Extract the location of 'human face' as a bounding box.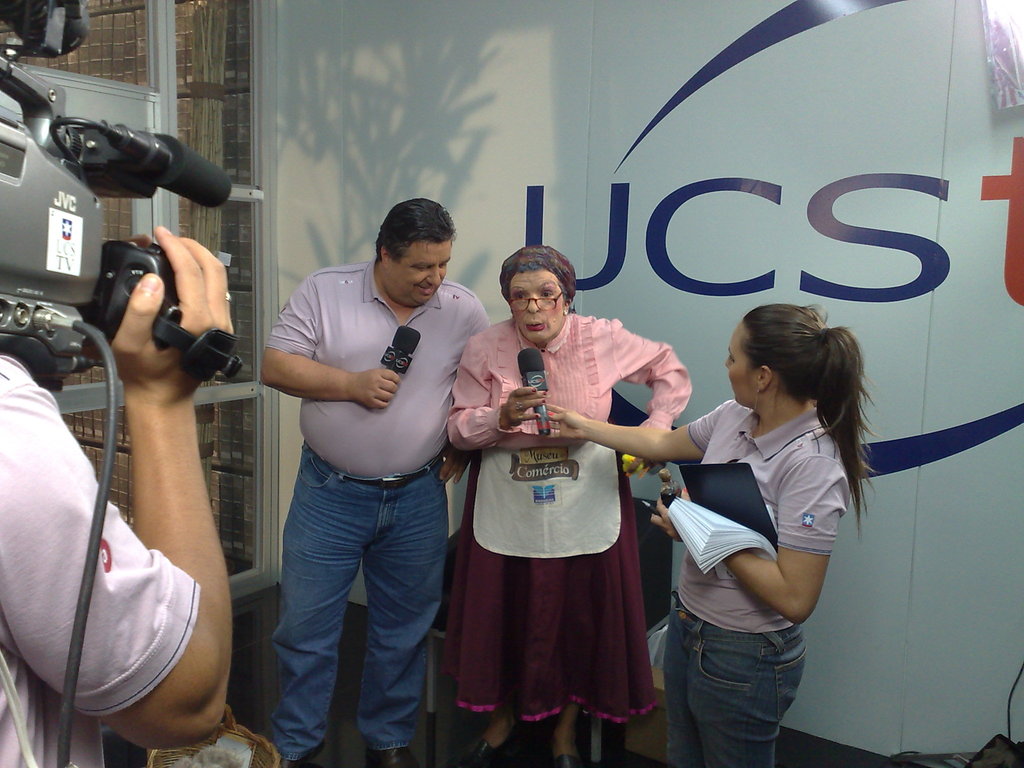
[x1=725, y1=322, x2=758, y2=405].
